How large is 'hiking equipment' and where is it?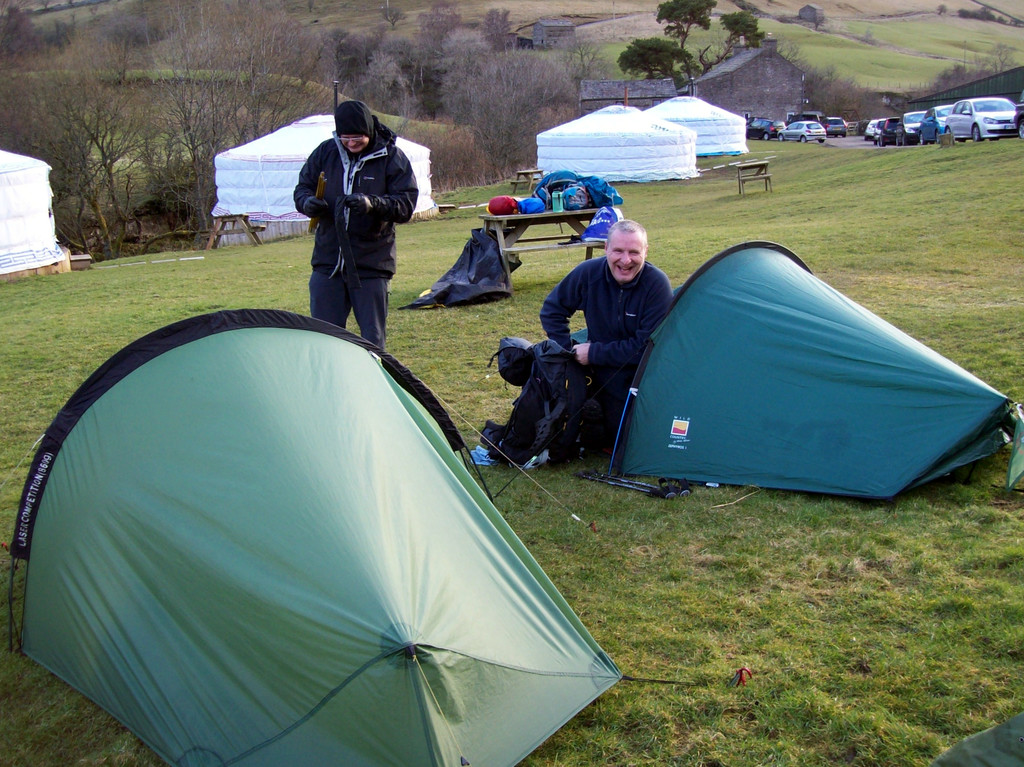
Bounding box: [481,335,614,472].
